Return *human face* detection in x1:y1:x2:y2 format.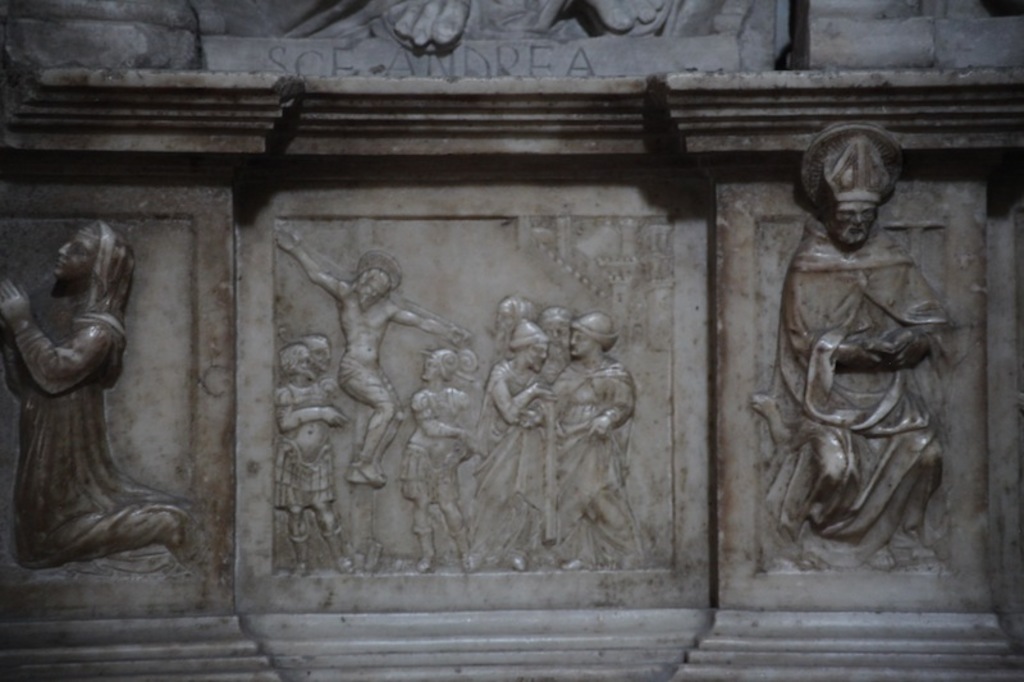
494:303:513:330.
